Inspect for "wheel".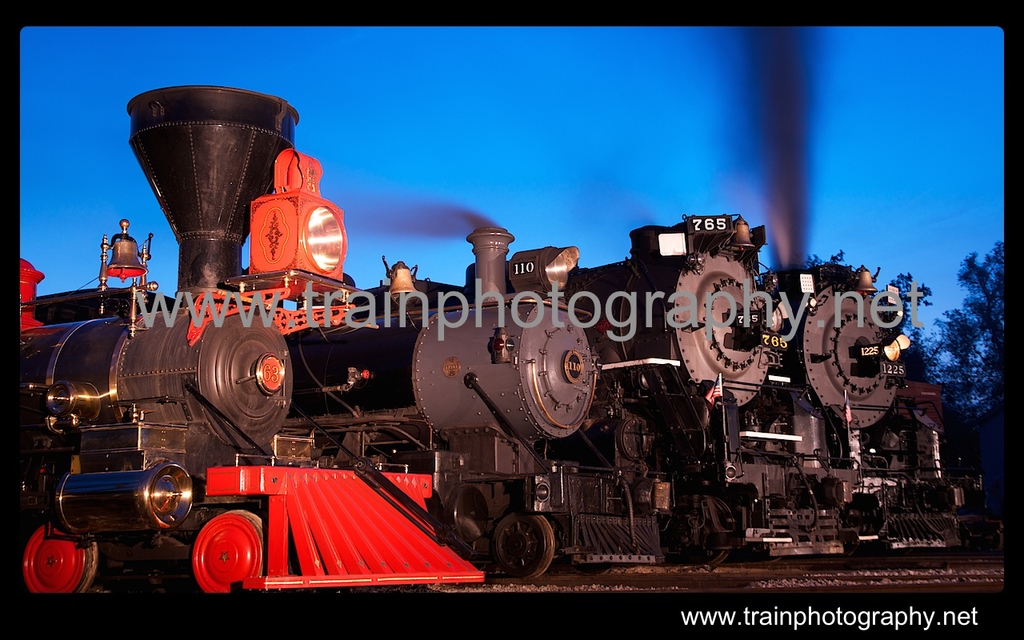
Inspection: rect(20, 522, 97, 593).
